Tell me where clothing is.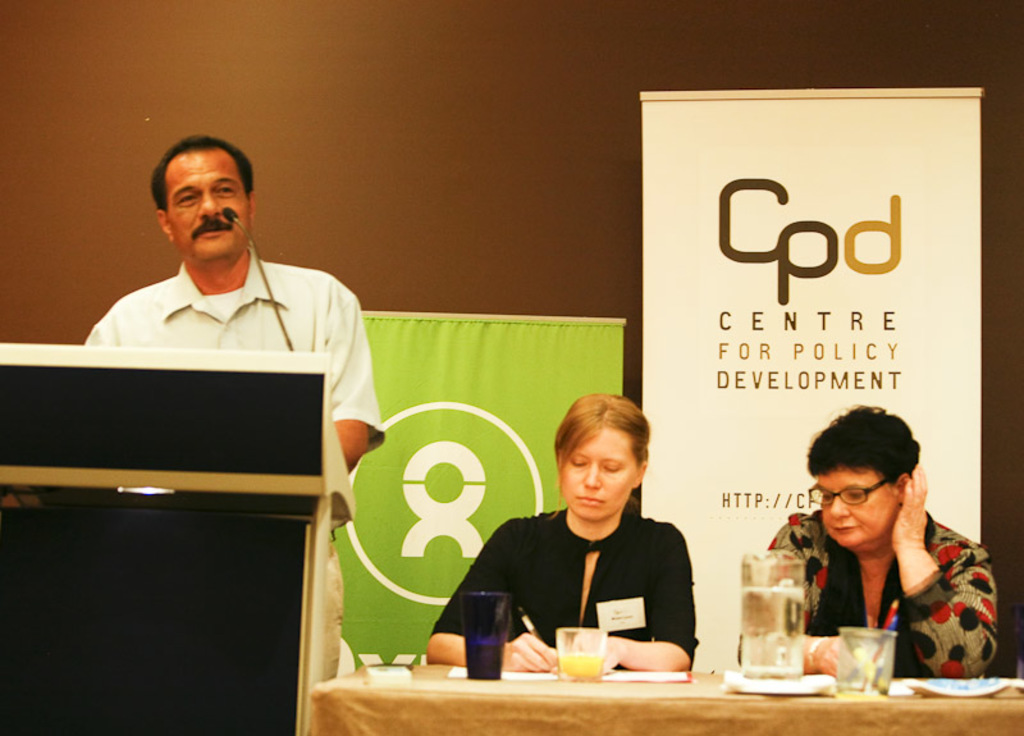
clothing is at 47,192,381,628.
